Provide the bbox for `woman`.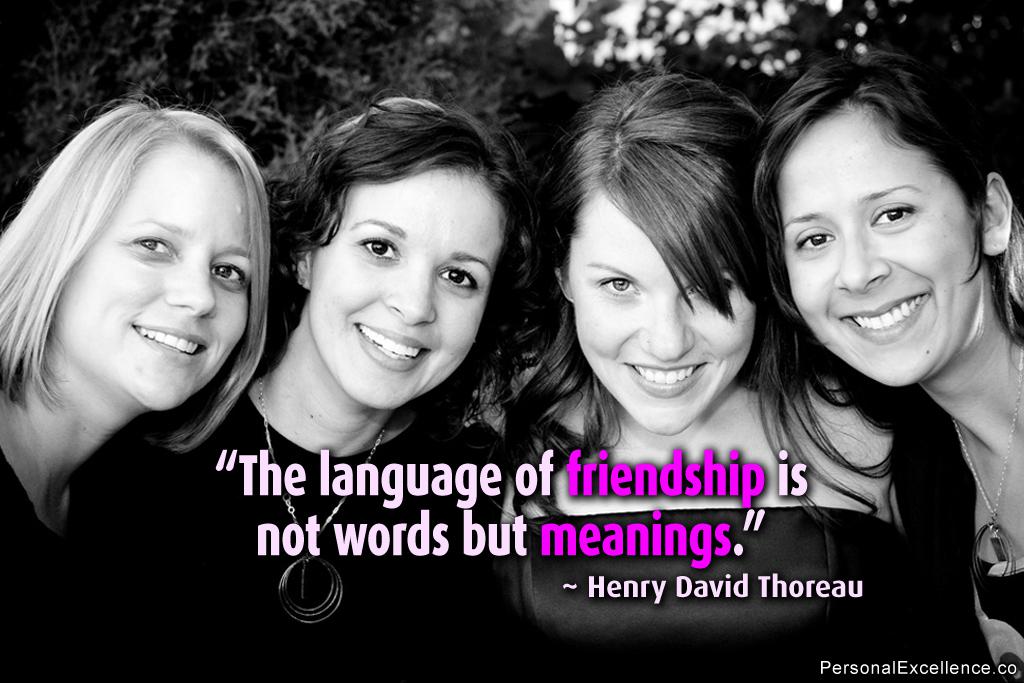
l=0, t=97, r=276, b=682.
